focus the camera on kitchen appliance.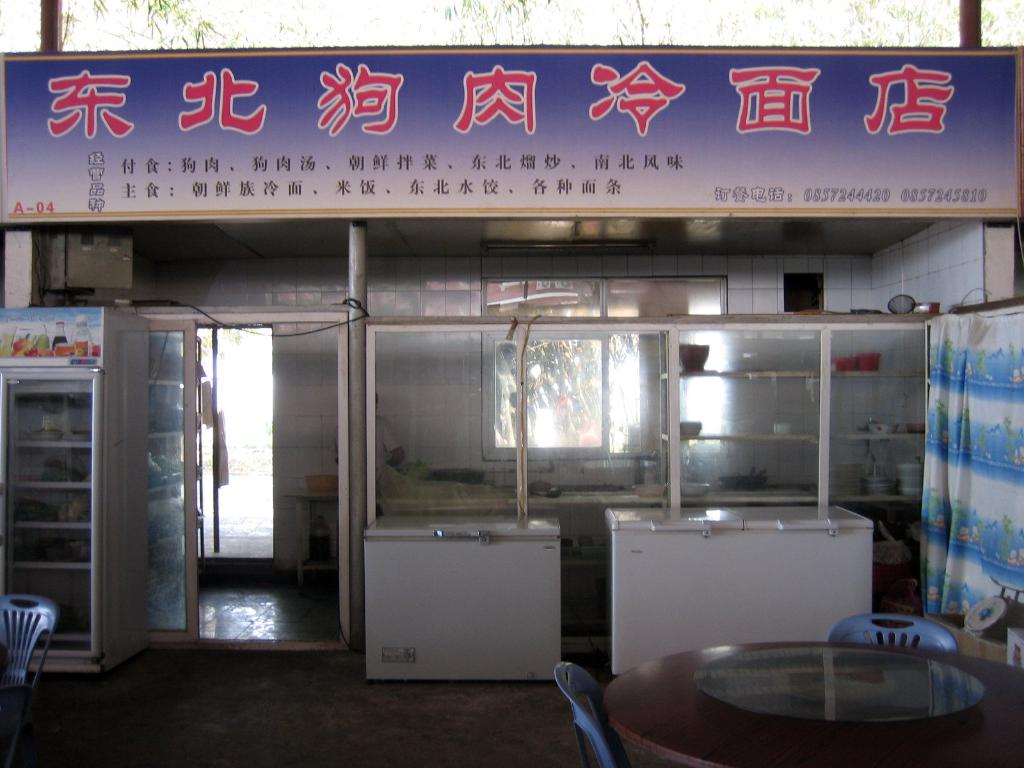
Focus region: [left=603, top=504, right=874, bottom=674].
